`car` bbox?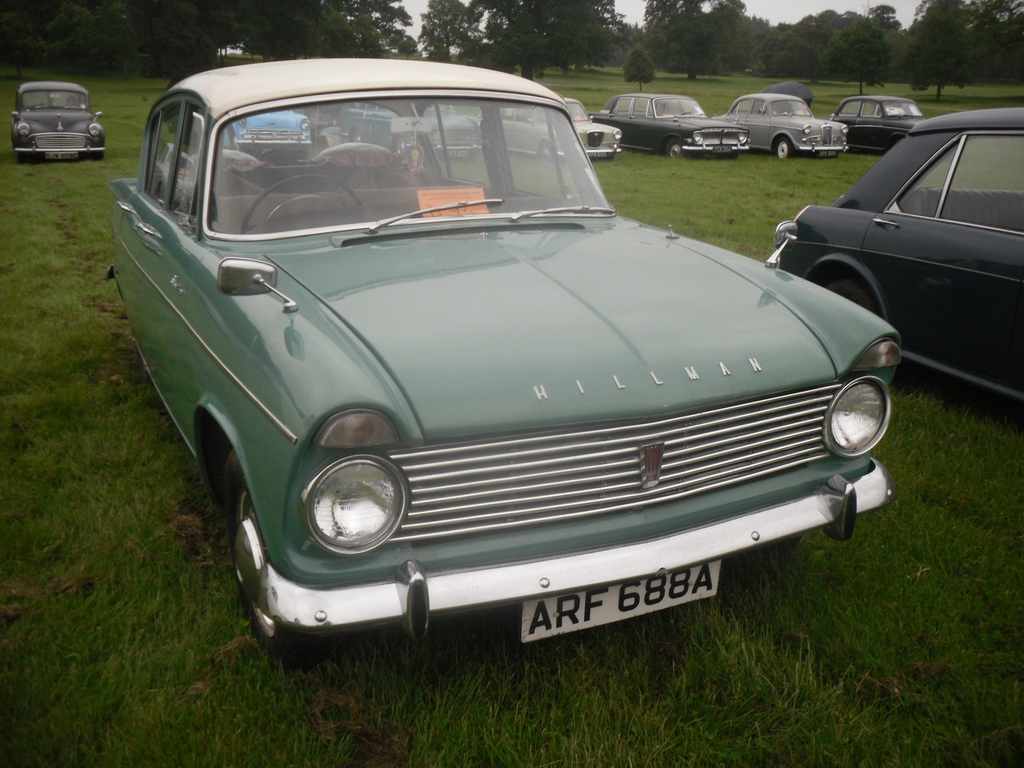
[9, 80, 108, 161]
